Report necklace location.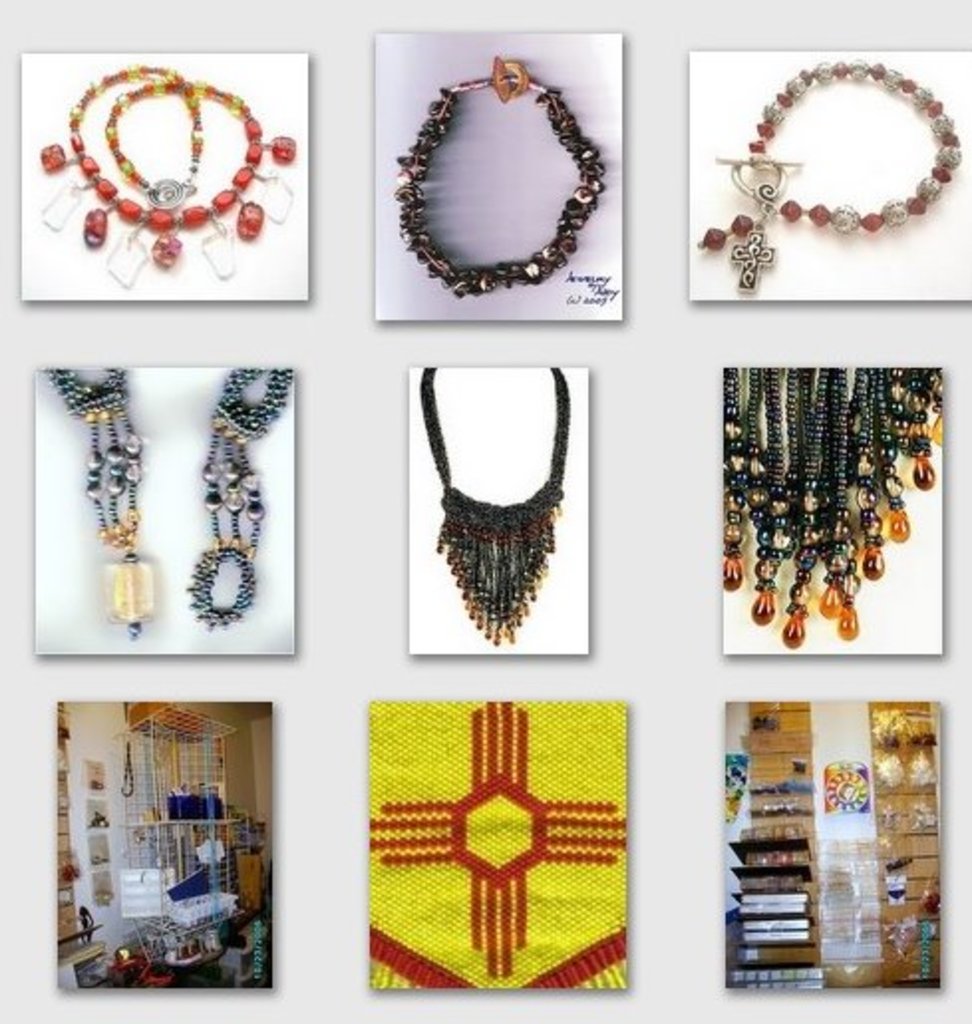
Report: crop(726, 362, 942, 644).
